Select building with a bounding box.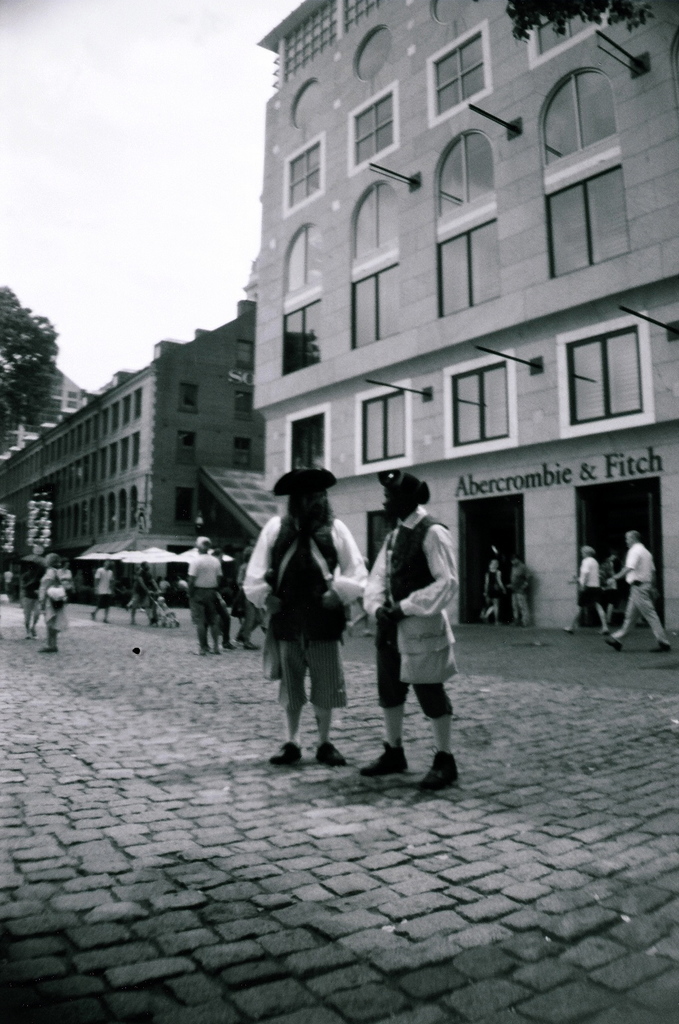
pyautogui.locateOnScreen(253, 0, 678, 657).
